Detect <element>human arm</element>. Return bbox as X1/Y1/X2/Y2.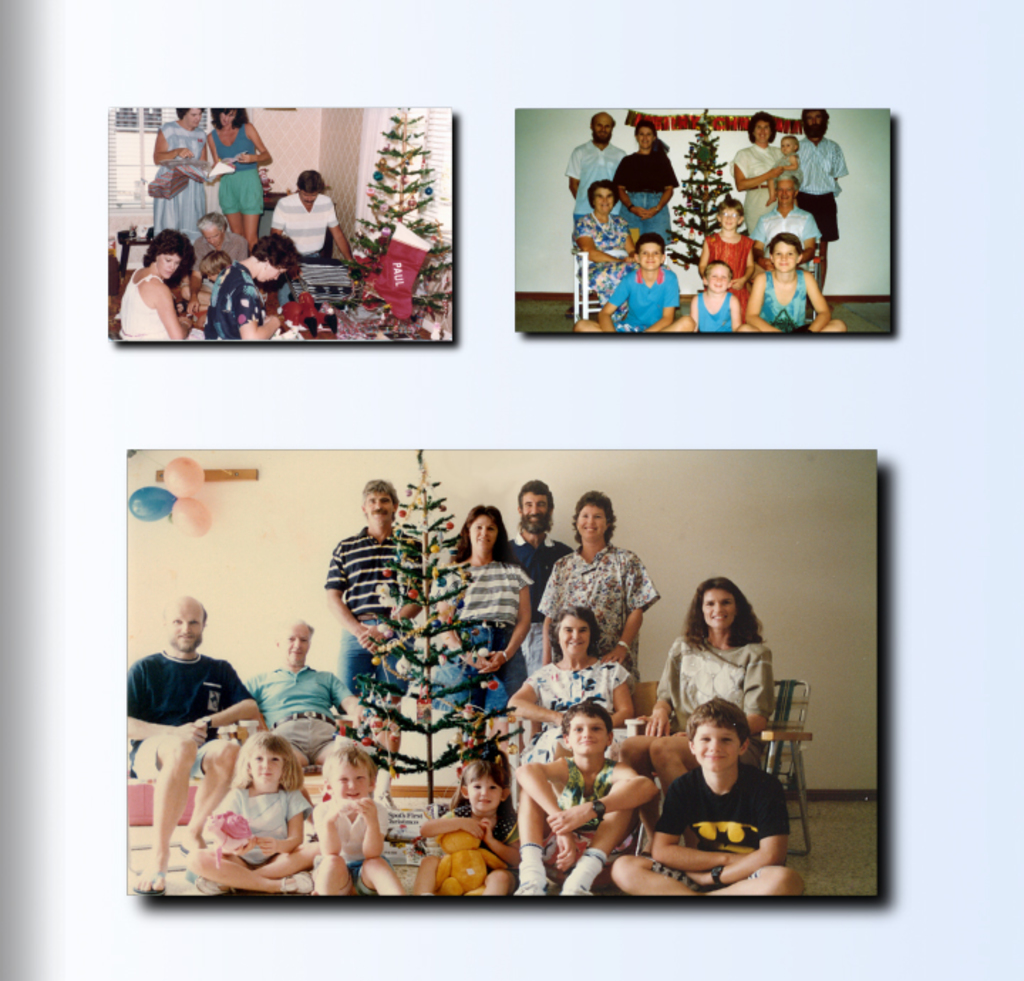
686/803/786/886.
